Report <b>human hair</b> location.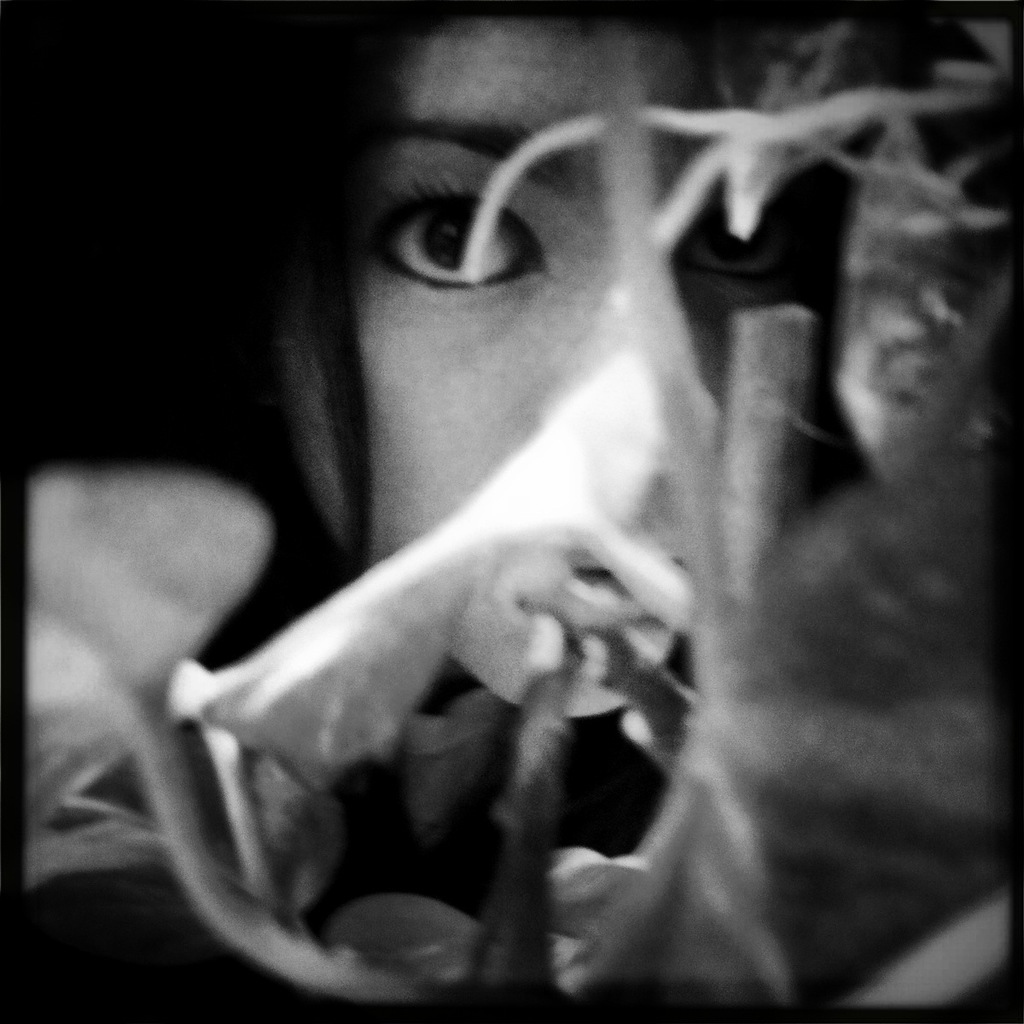
Report: 9, 0, 1023, 620.
